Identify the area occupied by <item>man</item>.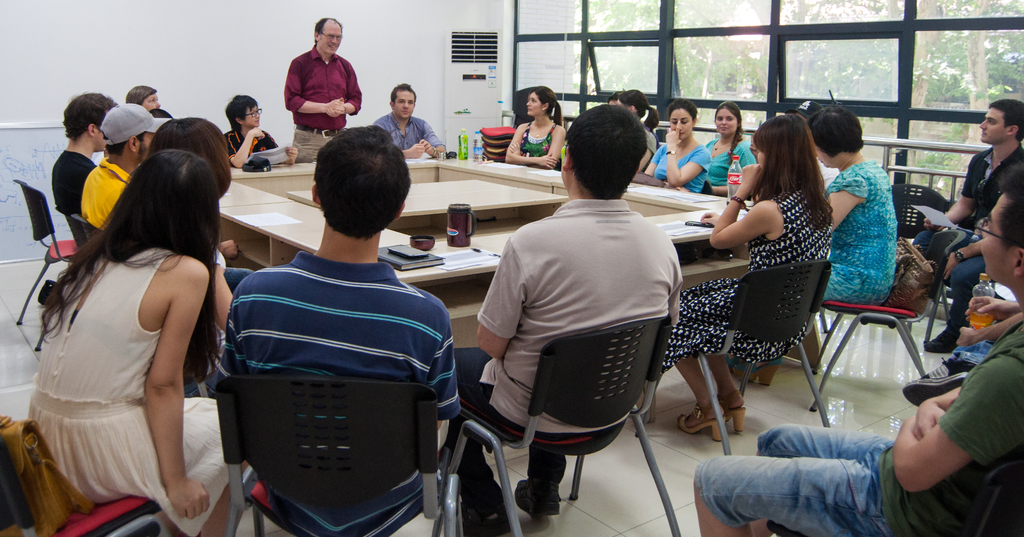
Area: <bbox>451, 104, 685, 536</bbox>.
